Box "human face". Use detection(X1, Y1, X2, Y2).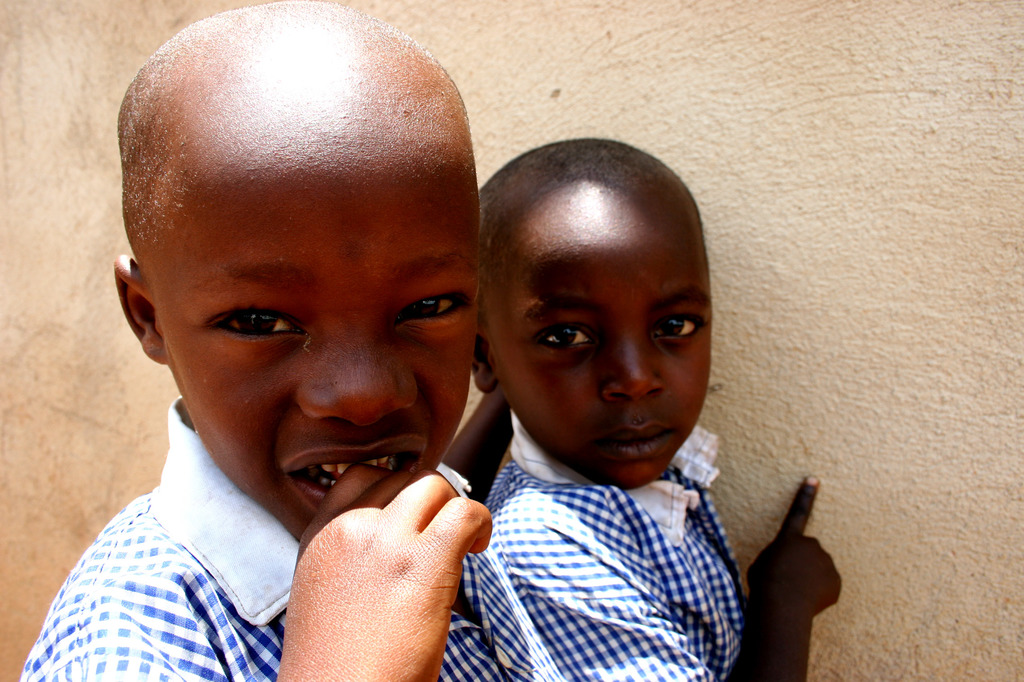
detection(487, 221, 713, 488).
